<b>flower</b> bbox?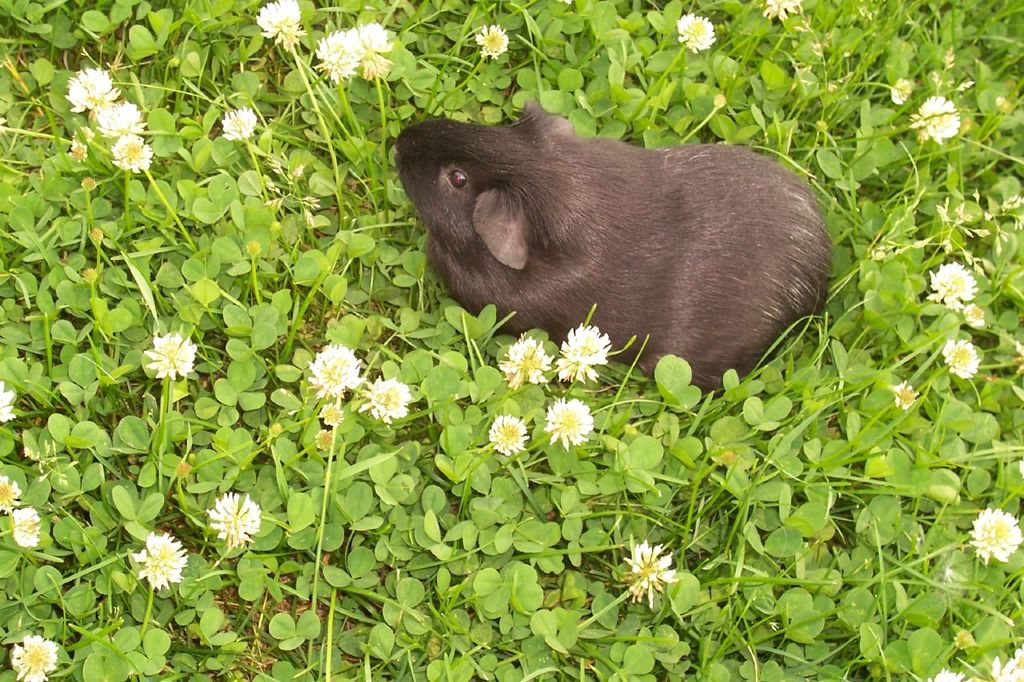
region(145, 331, 196, 376)
